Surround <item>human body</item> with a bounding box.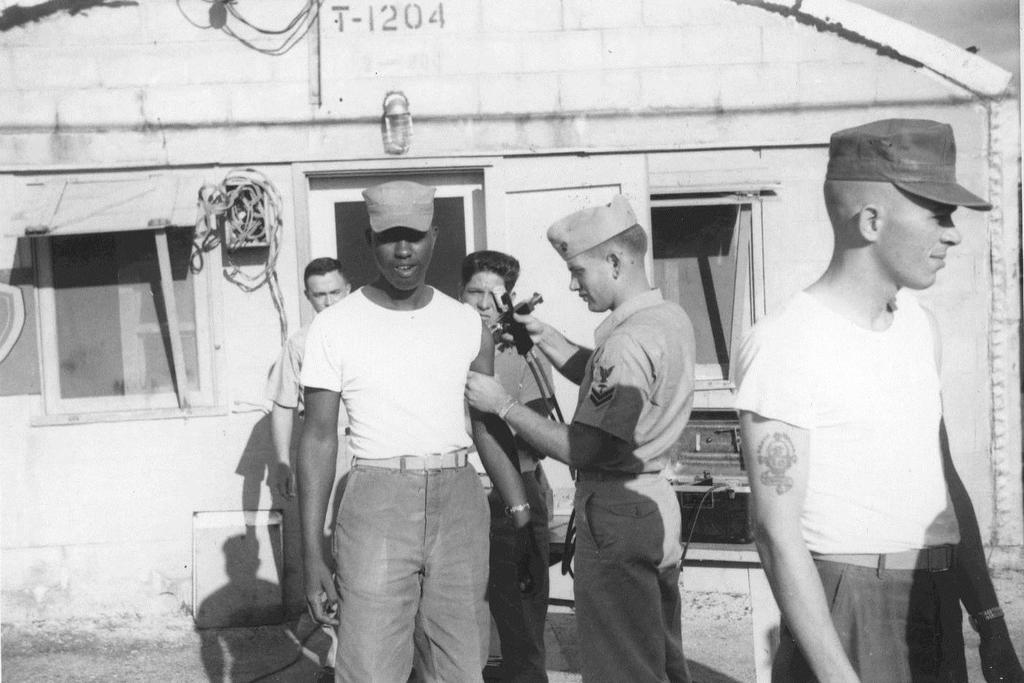
select_region(736, 152, 1007, 641).
